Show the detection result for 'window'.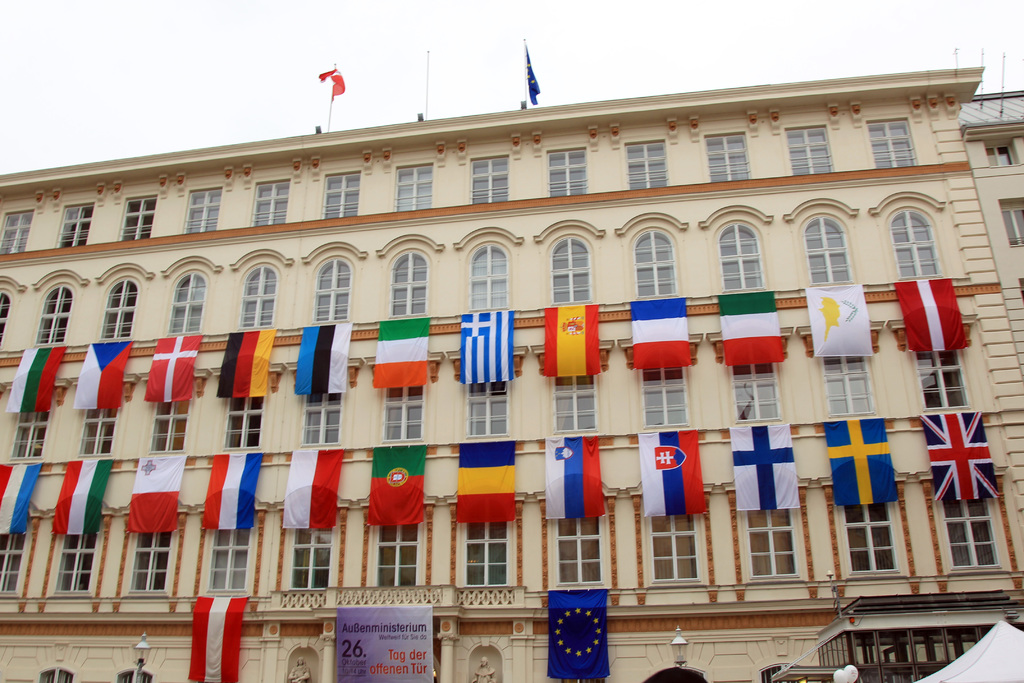
bbox(700, 133, 745, 189).
